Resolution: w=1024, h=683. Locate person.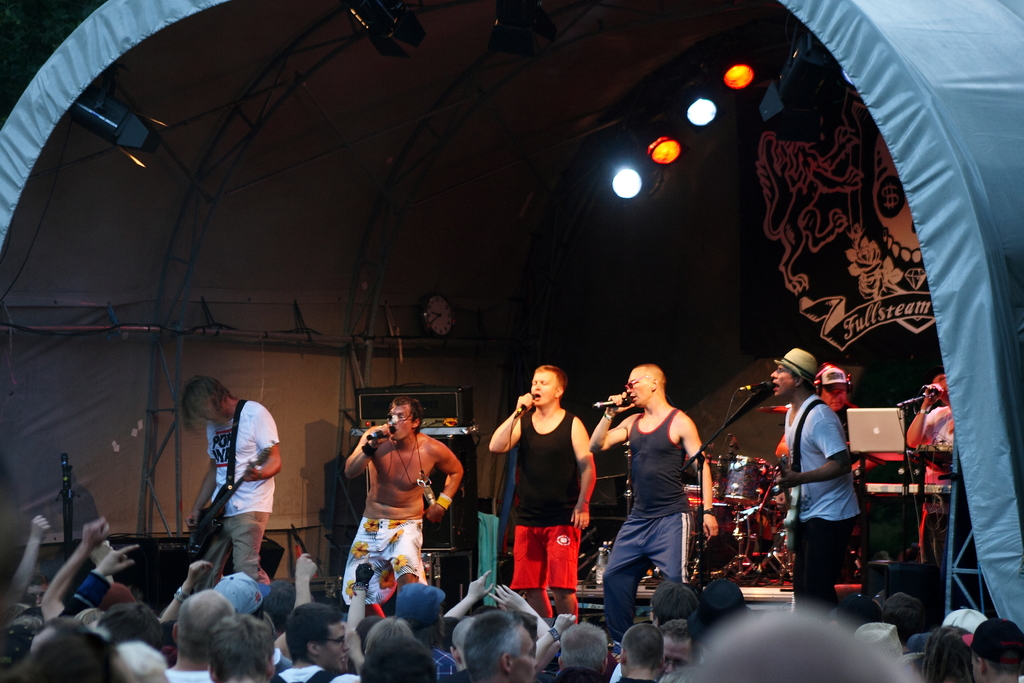
crop(182, 368, 293, 584).
